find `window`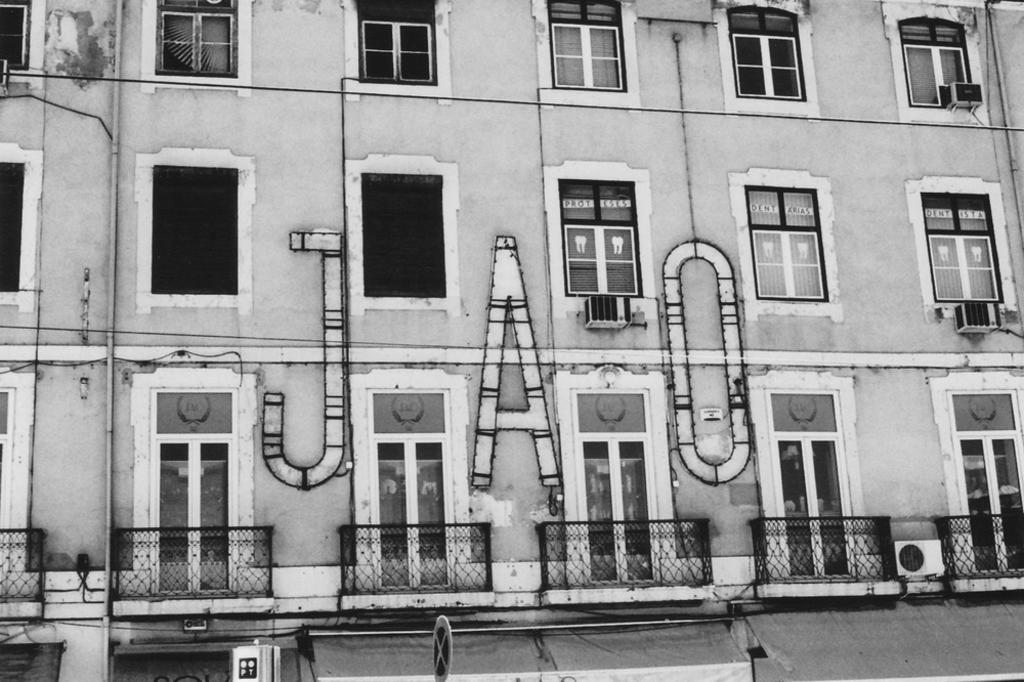
(x1=536, y1=167, x2=663, y2=305)
